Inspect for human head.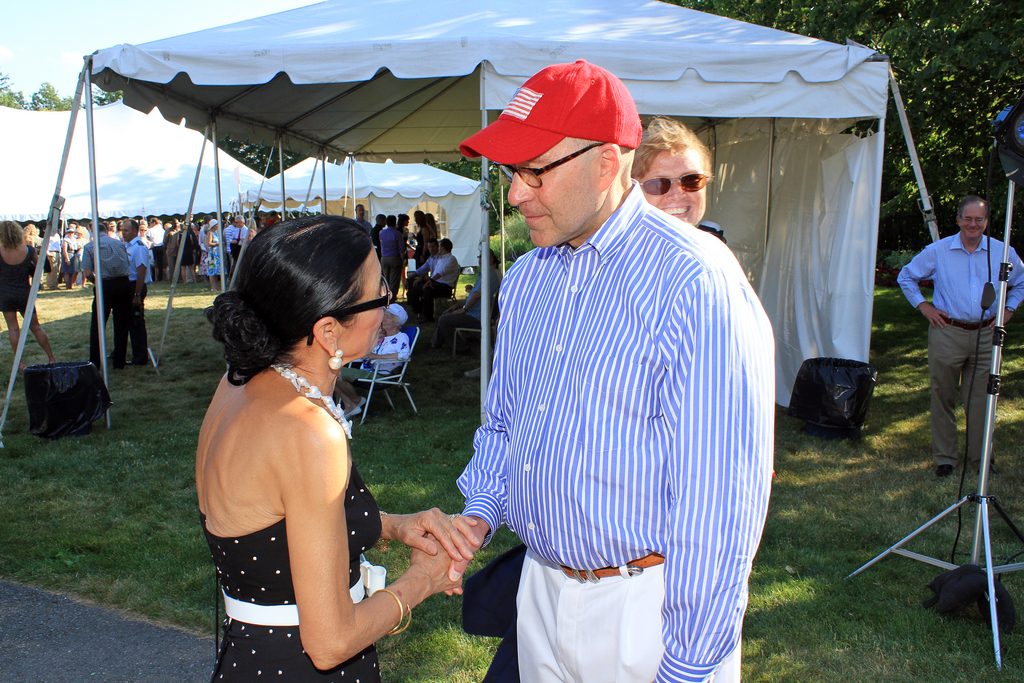
Inspection: [468,60,643,252].
